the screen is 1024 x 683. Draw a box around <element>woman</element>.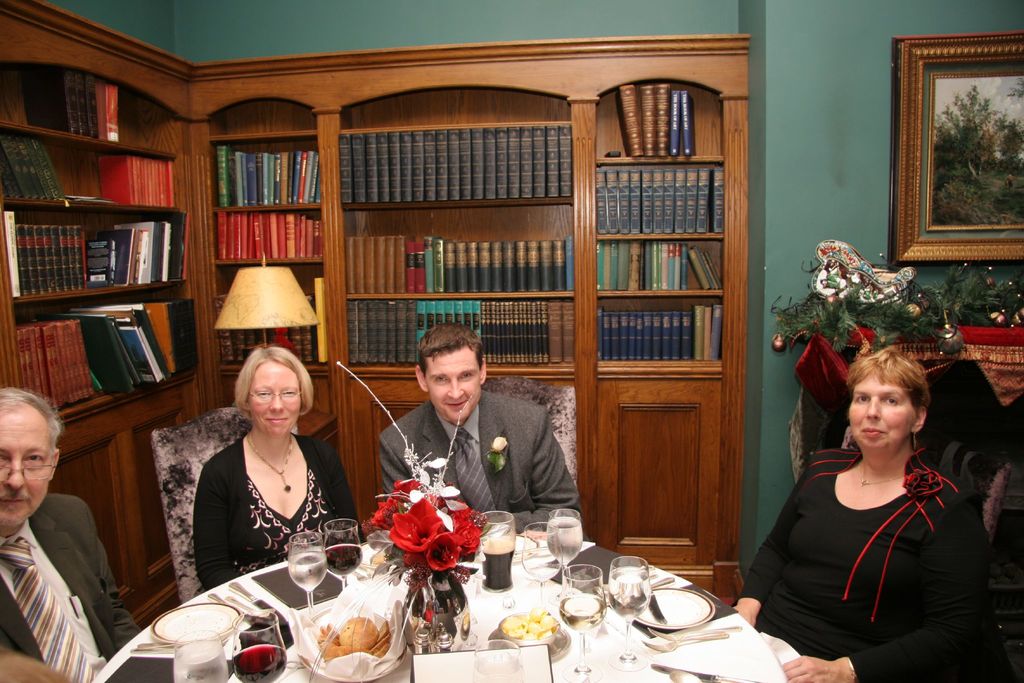
rect(737, 345, 991, 682).
